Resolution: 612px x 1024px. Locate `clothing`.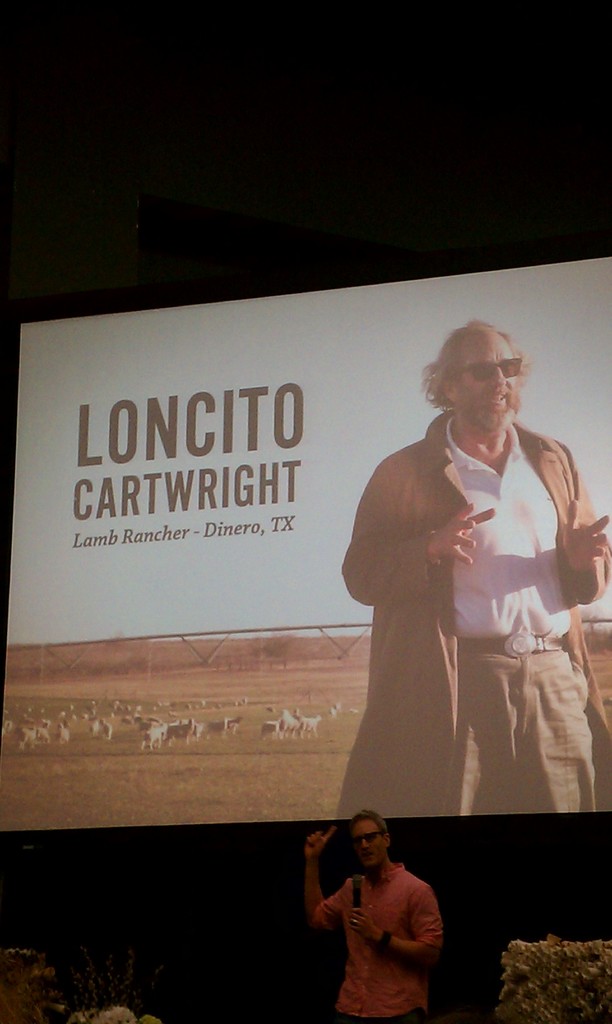
bbox(318, 860, 451, 1023).
